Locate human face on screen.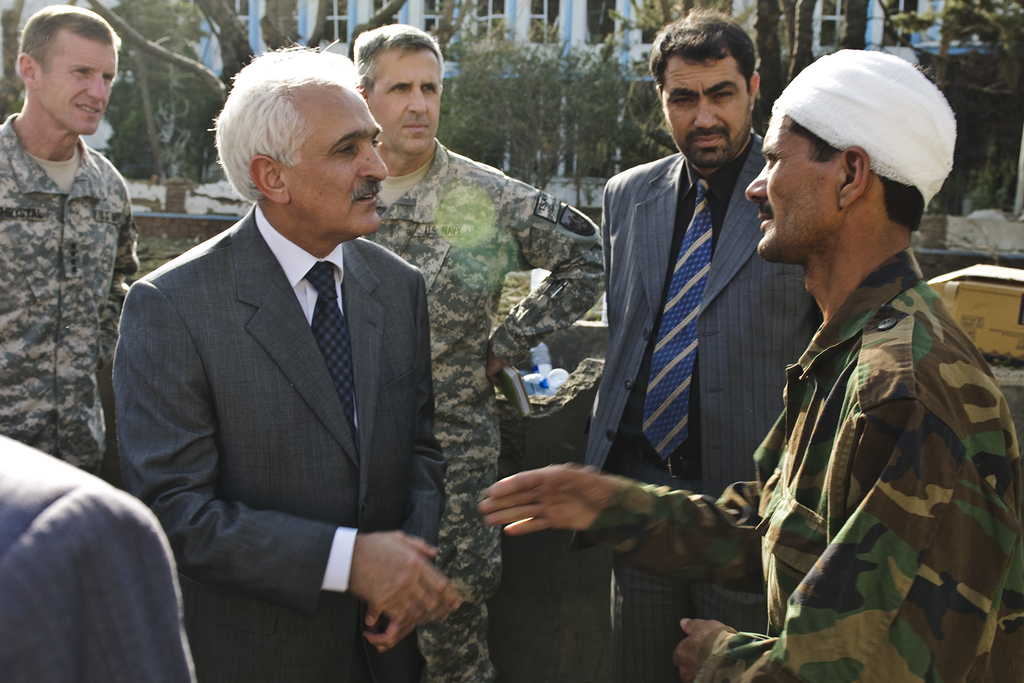
On screen at box(40, 34, 120, 135).
